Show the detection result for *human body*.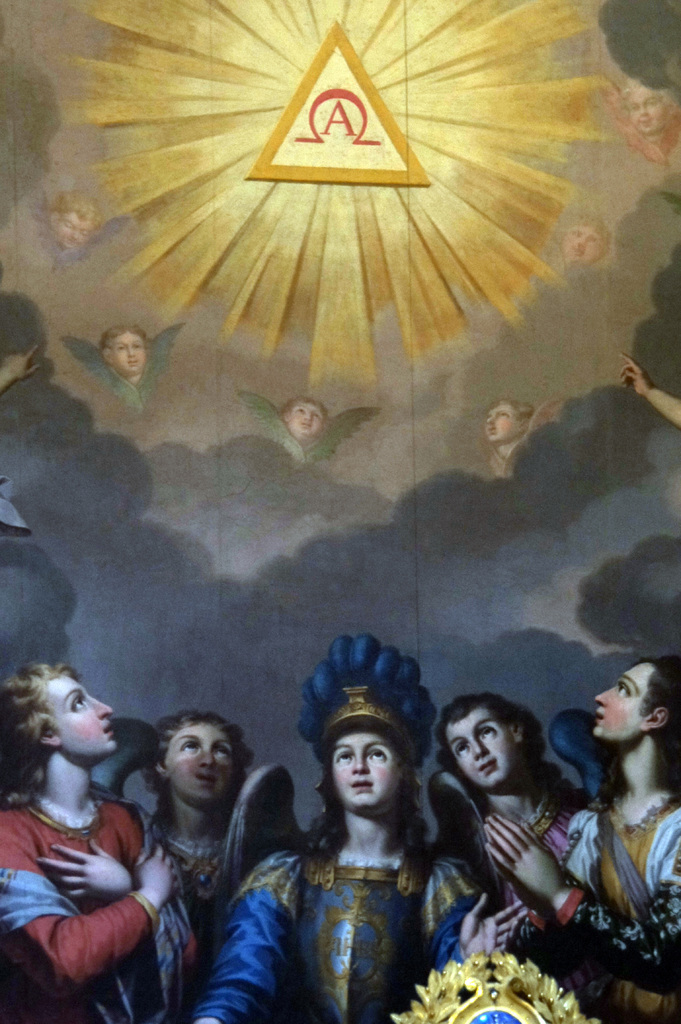
141, 794, 297, 979.
